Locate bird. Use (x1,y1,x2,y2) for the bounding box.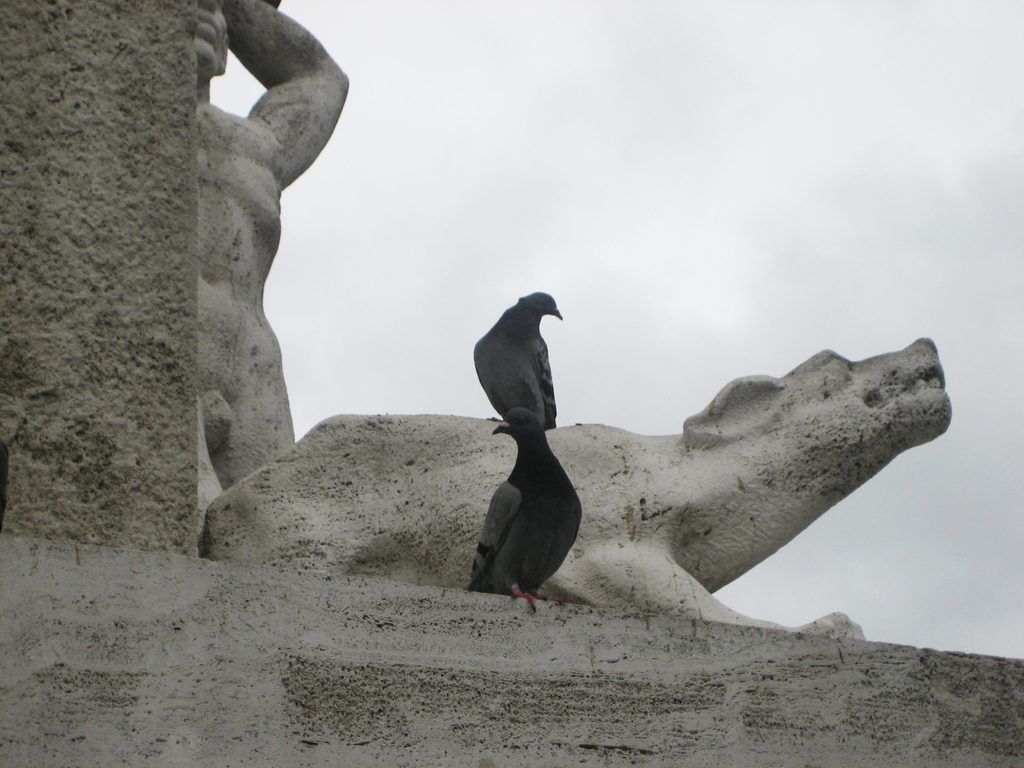
(471,410,585,602).
